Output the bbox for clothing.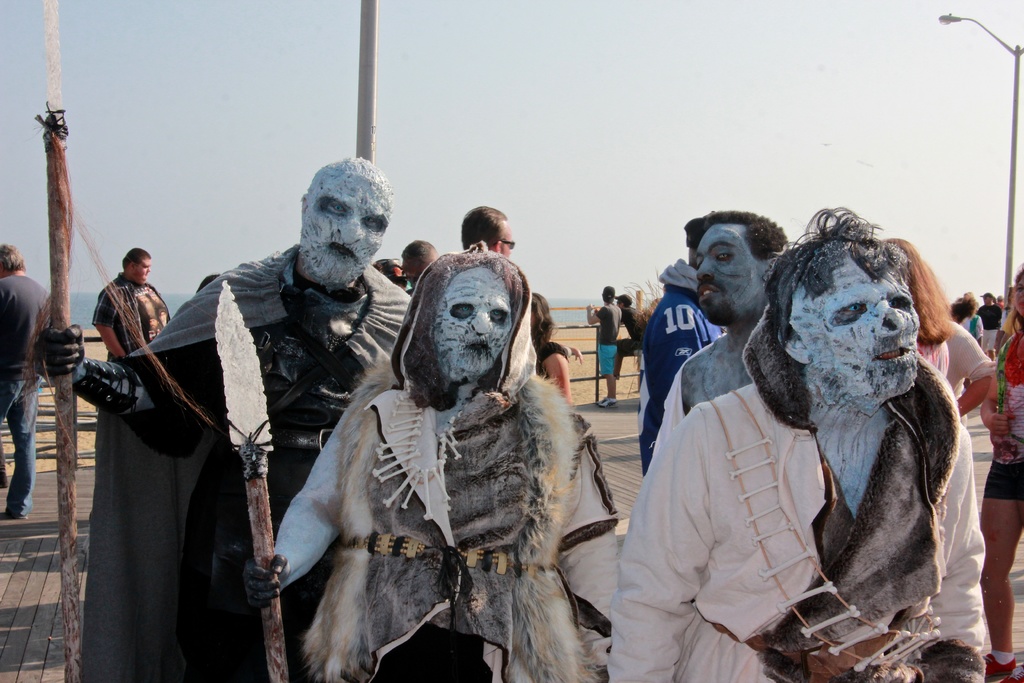
crop(916, 322, 992, 411).
